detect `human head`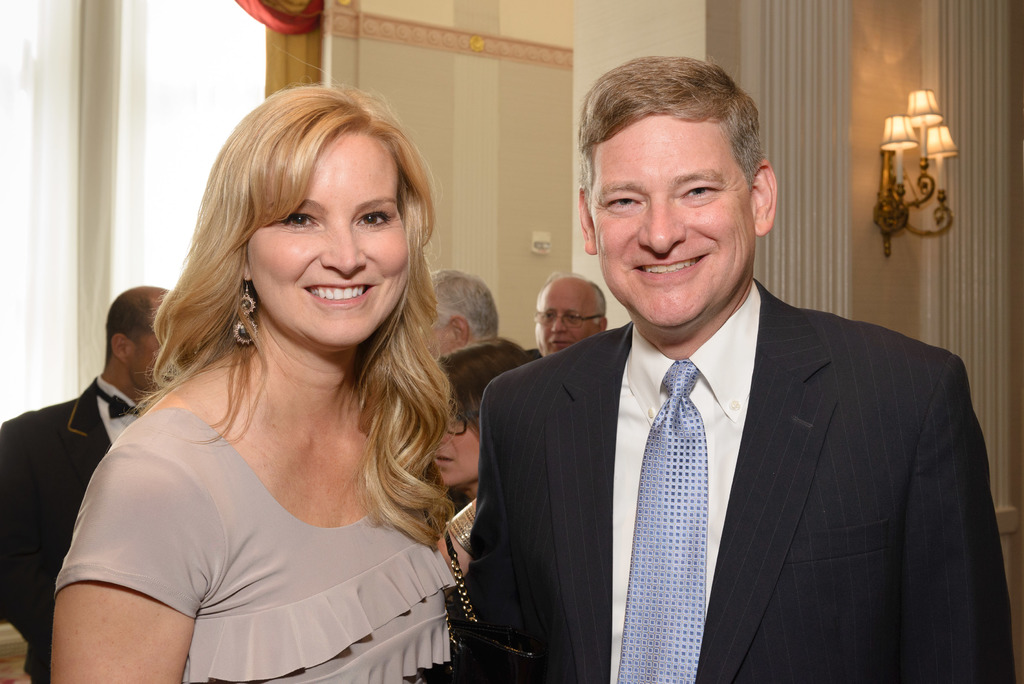
(415, 268, 497, 356)
